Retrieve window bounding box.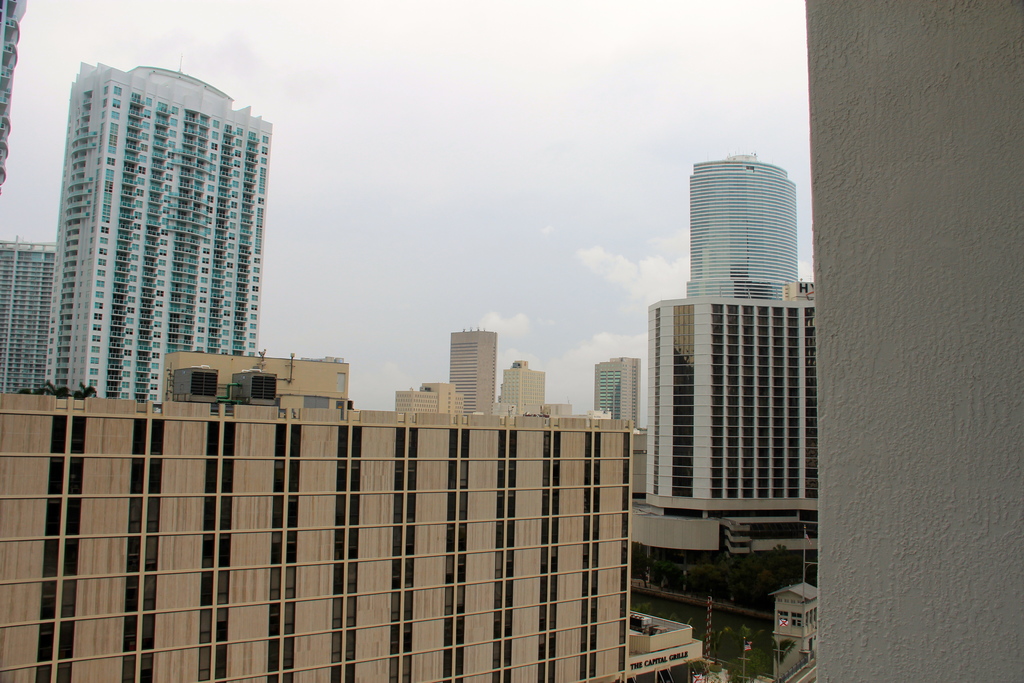
Bounding box: bbox=(130, 317, 134, 325).
